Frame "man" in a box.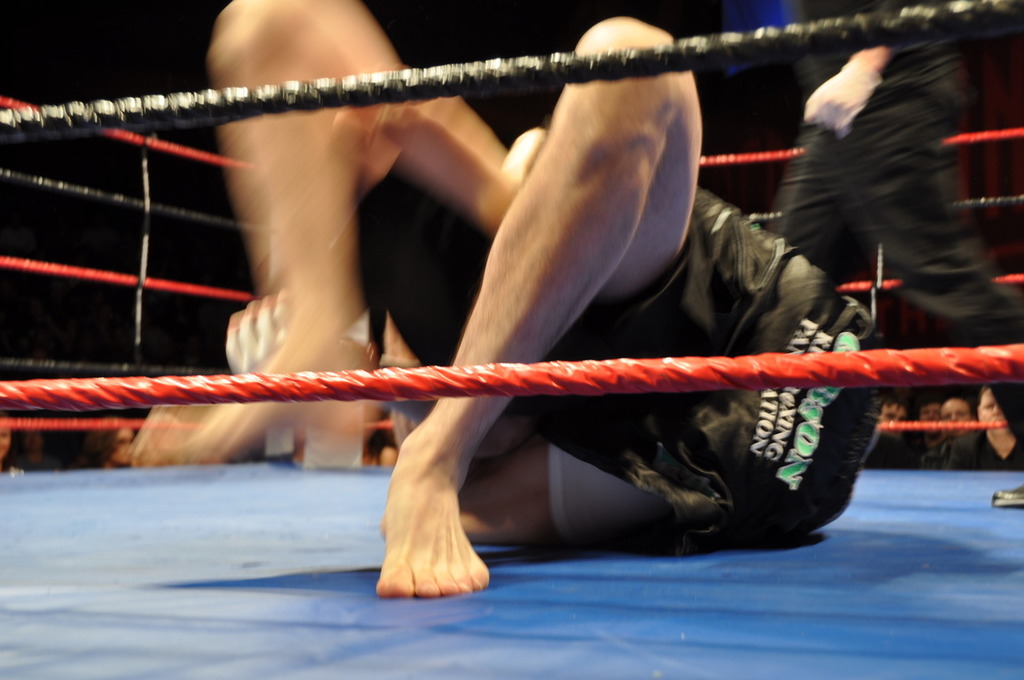
[x1=941, y1=390, x2=982, y2=434].
